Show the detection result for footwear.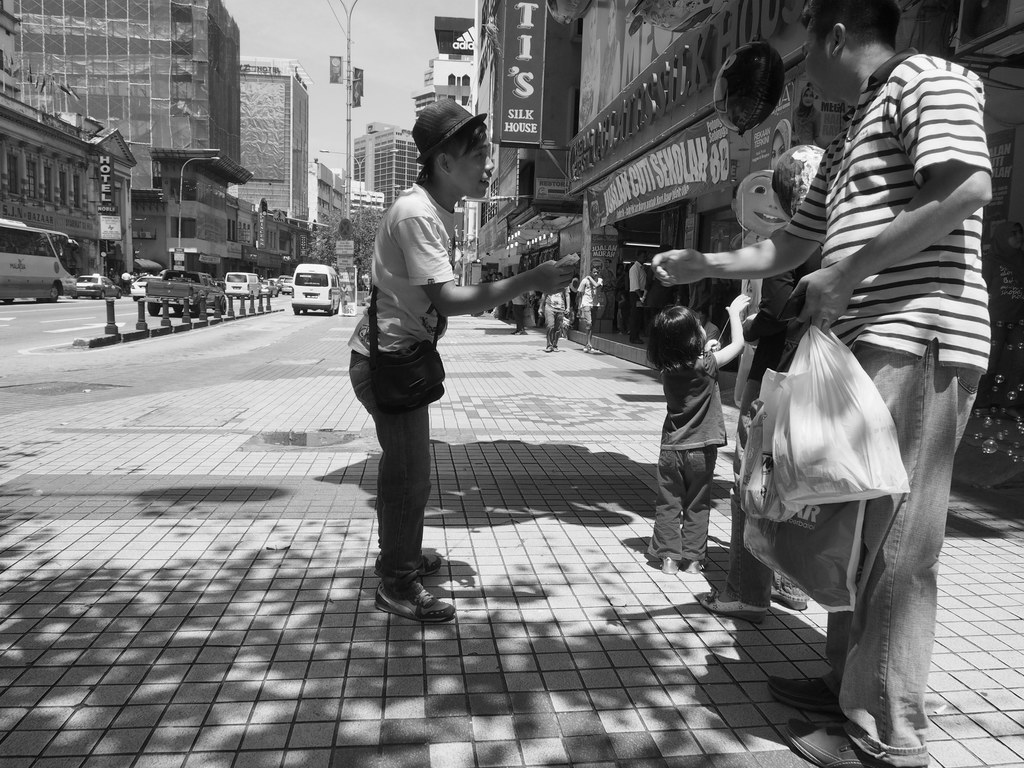
x1=764, y1=675, x2=849, y2=716.
